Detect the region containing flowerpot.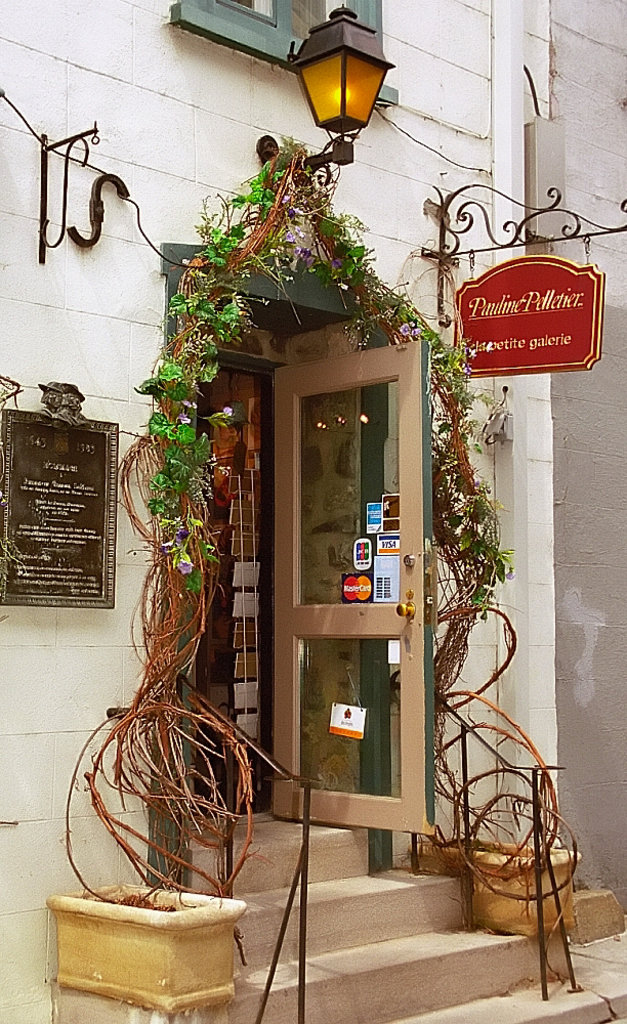
pyautogui.locateOnScreen(45, 893, 260, 1009).
